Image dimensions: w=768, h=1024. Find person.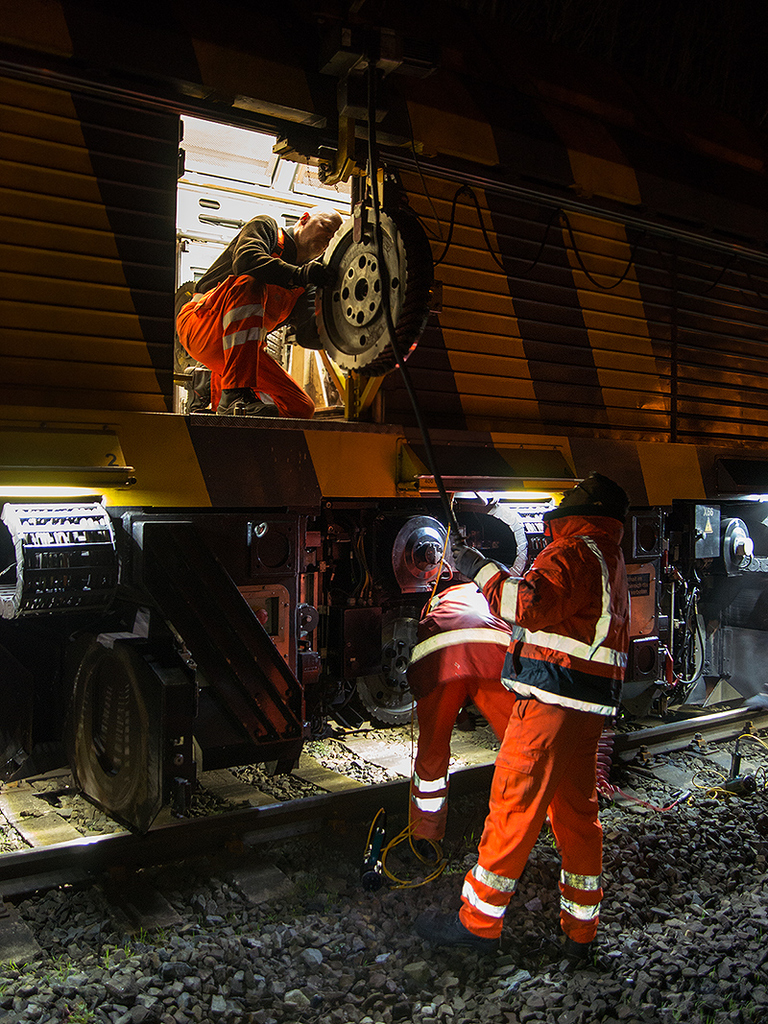
421, 469, 627, 958.
